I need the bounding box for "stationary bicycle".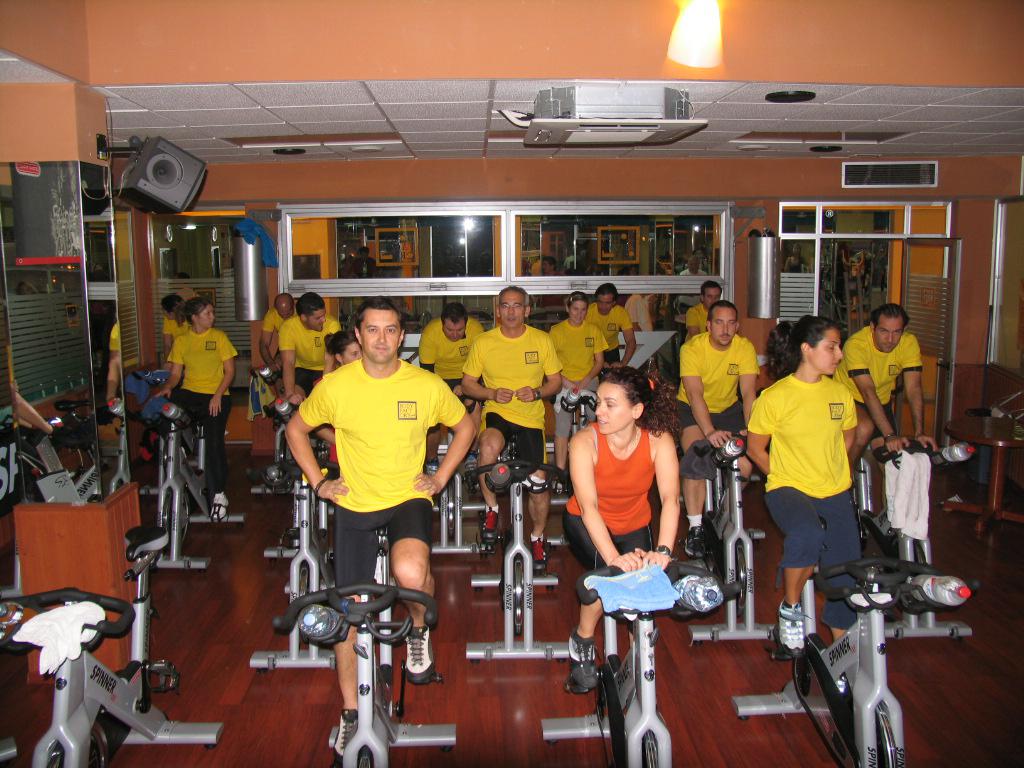
Here it is: select_region(537, 548, 719, 767).
